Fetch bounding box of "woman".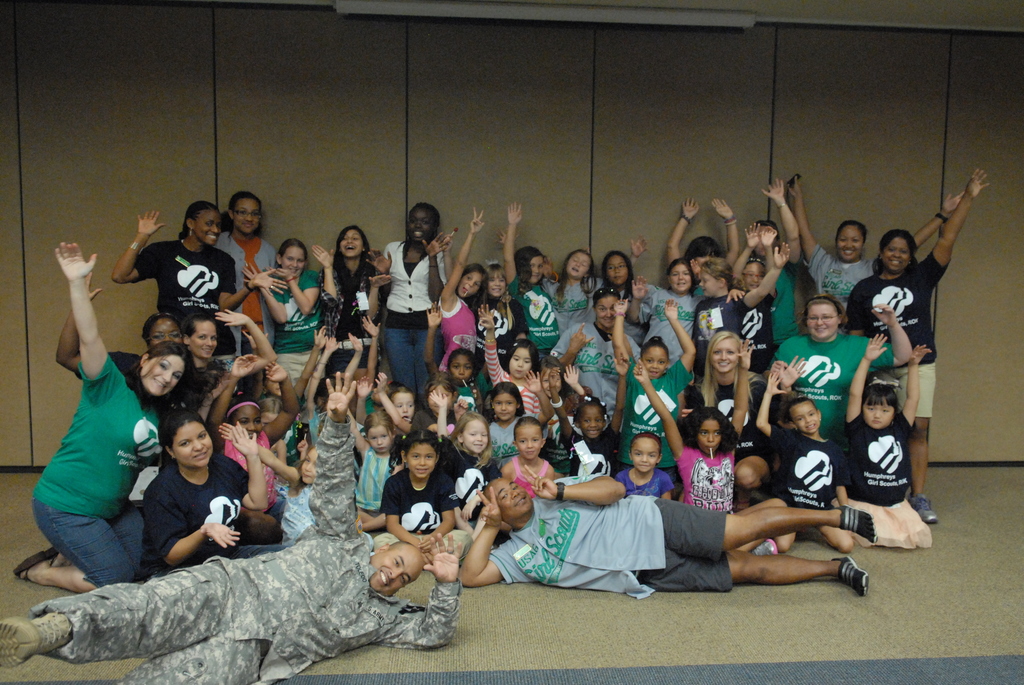
Bbox: select_region(189, 309, 278, 372).
